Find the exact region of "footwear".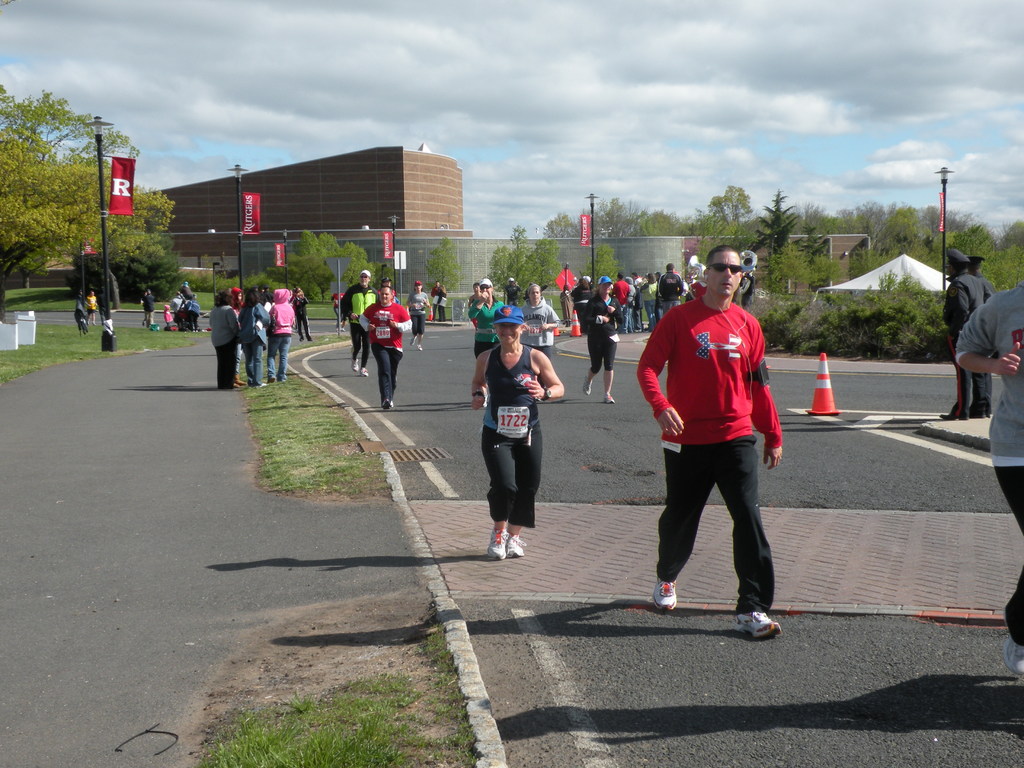
Exact region: 295/338/303/340.
